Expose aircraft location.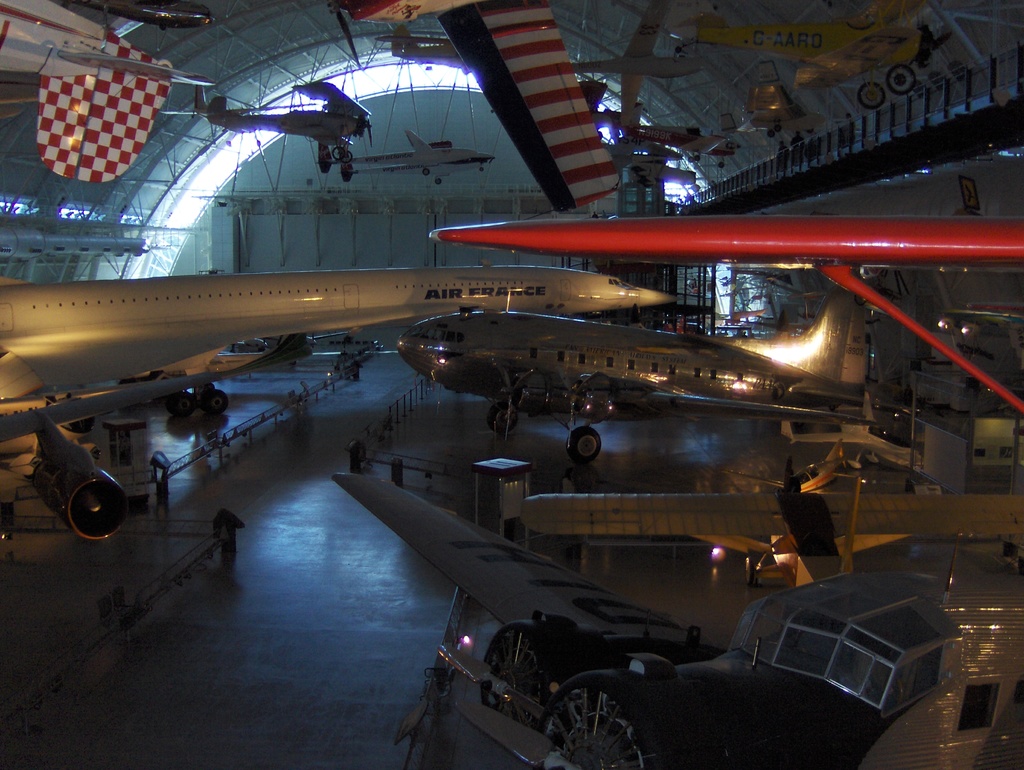
Exposed at detection(313, 328, 382, 358).
